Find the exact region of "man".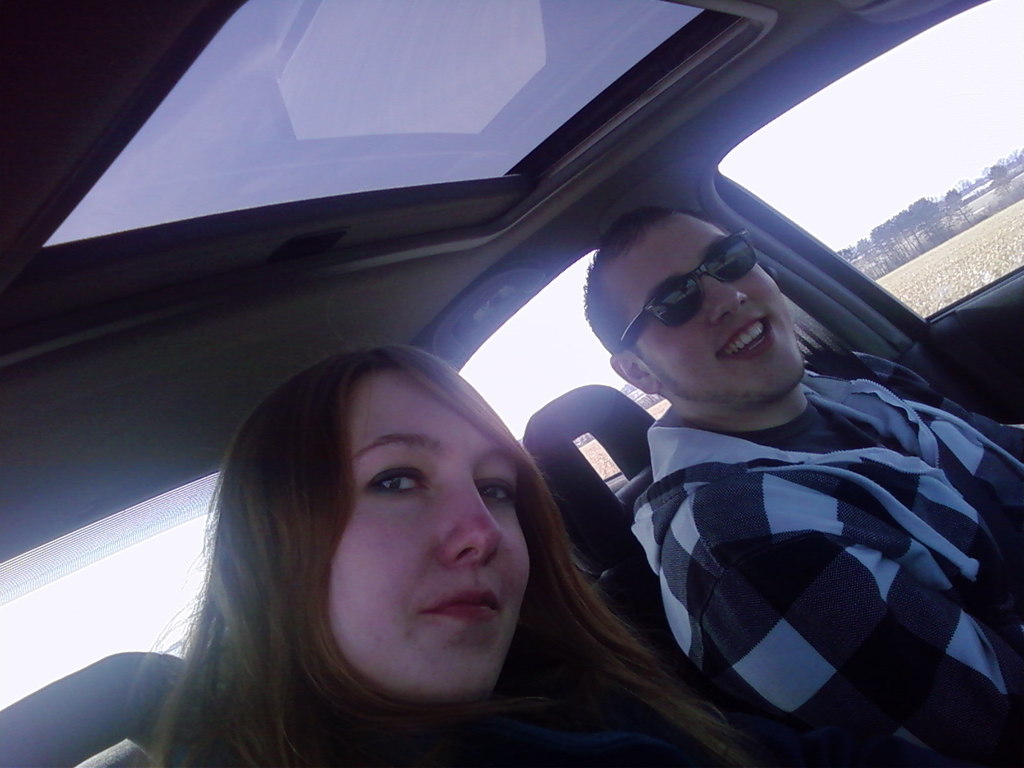
Exact region: Rect(513, 209, 970, 749).
